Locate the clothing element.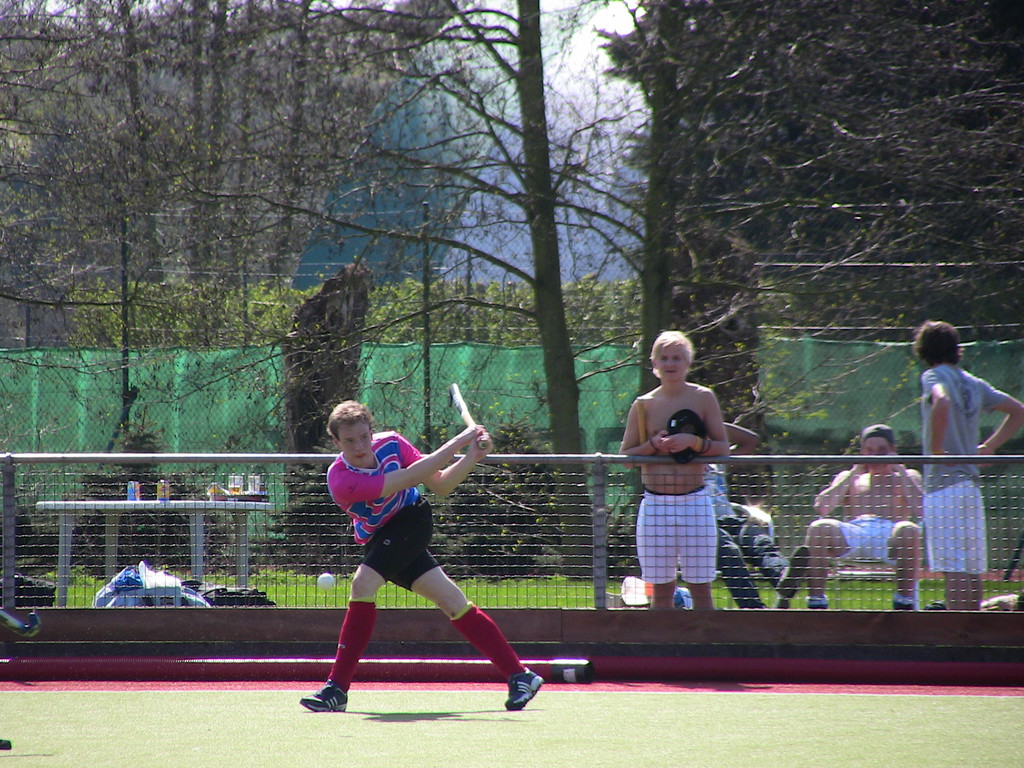
Element bbox: select_region(816, 515, 901, 563).
